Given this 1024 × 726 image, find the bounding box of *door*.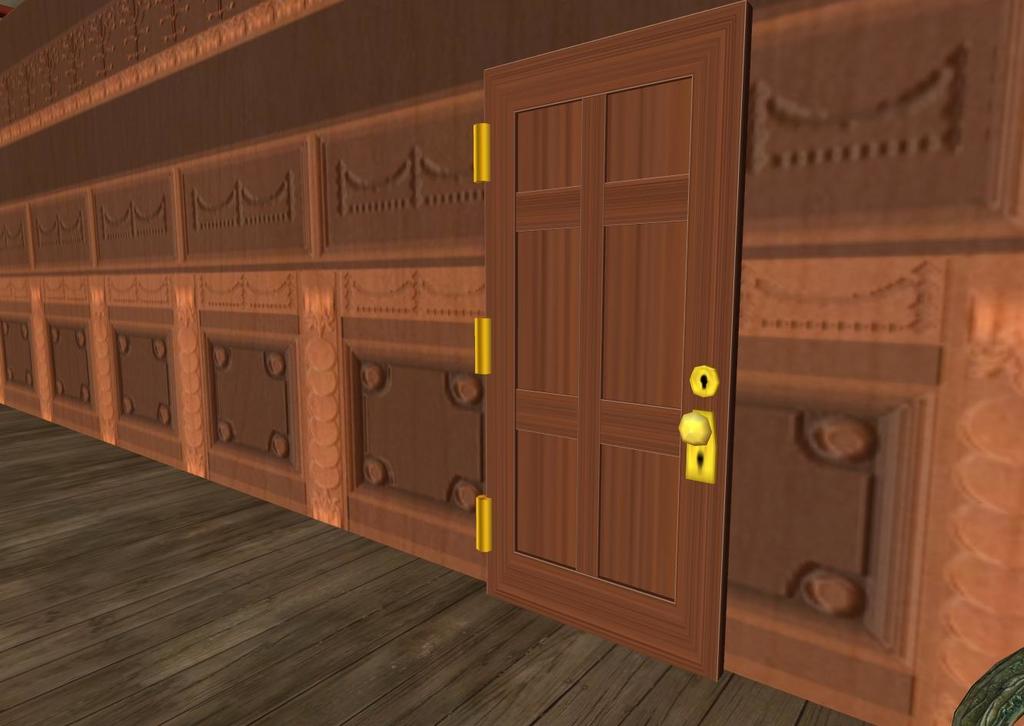
pyautogui.locateOnScreen(477, 2, 751, 677).
